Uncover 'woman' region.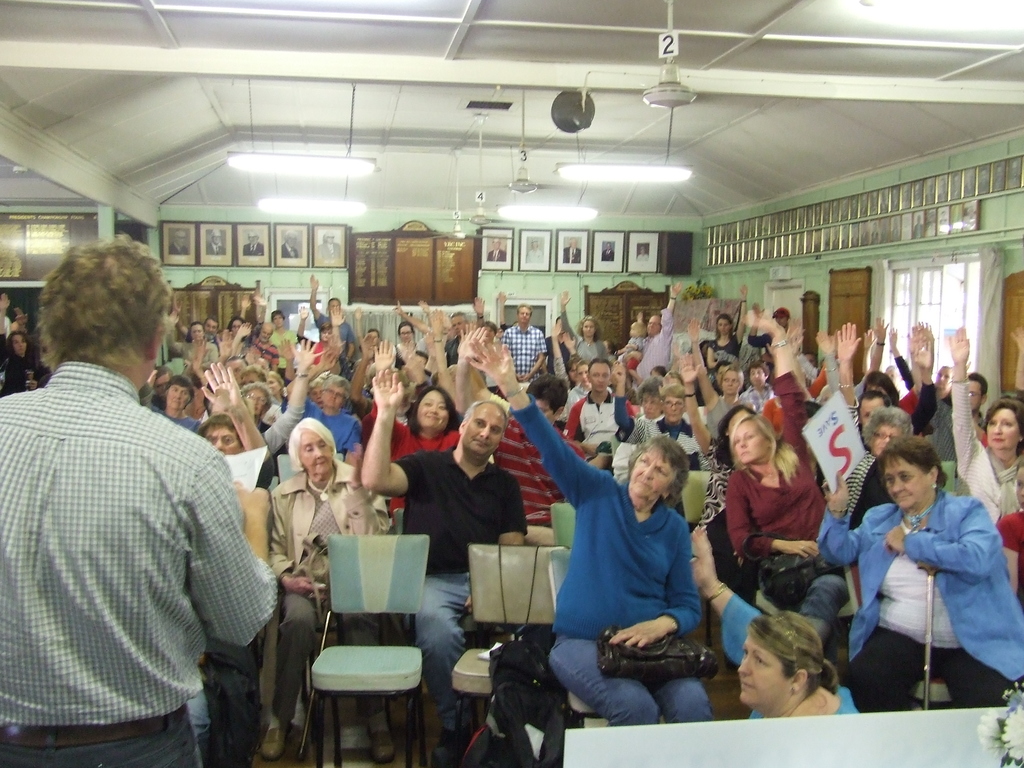
Uncovered: BBox(360, 332, 470, 531).
